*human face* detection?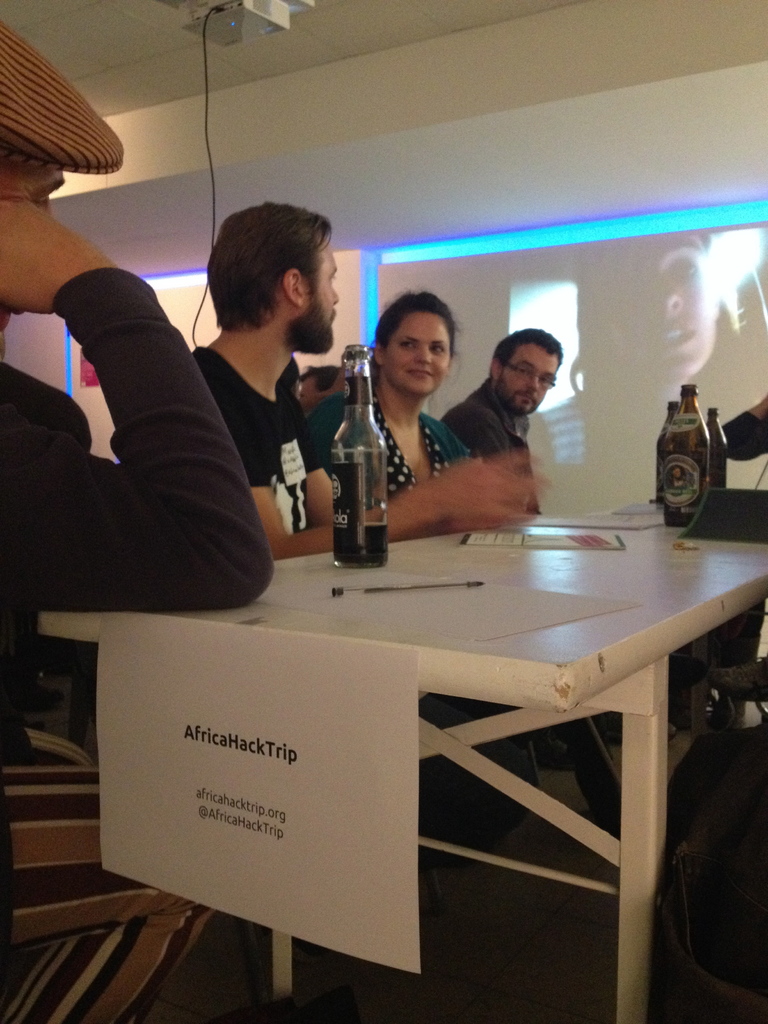
detection(5, 155, 59, 200)
